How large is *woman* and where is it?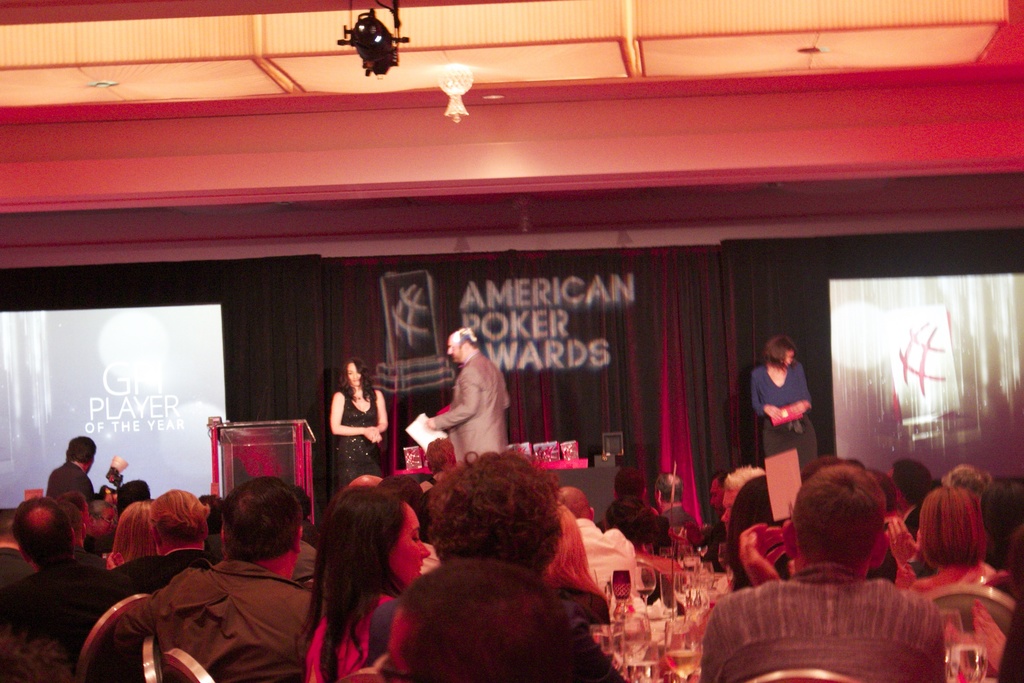
Bounding box: bbox=(750, 337, 817, 472).
